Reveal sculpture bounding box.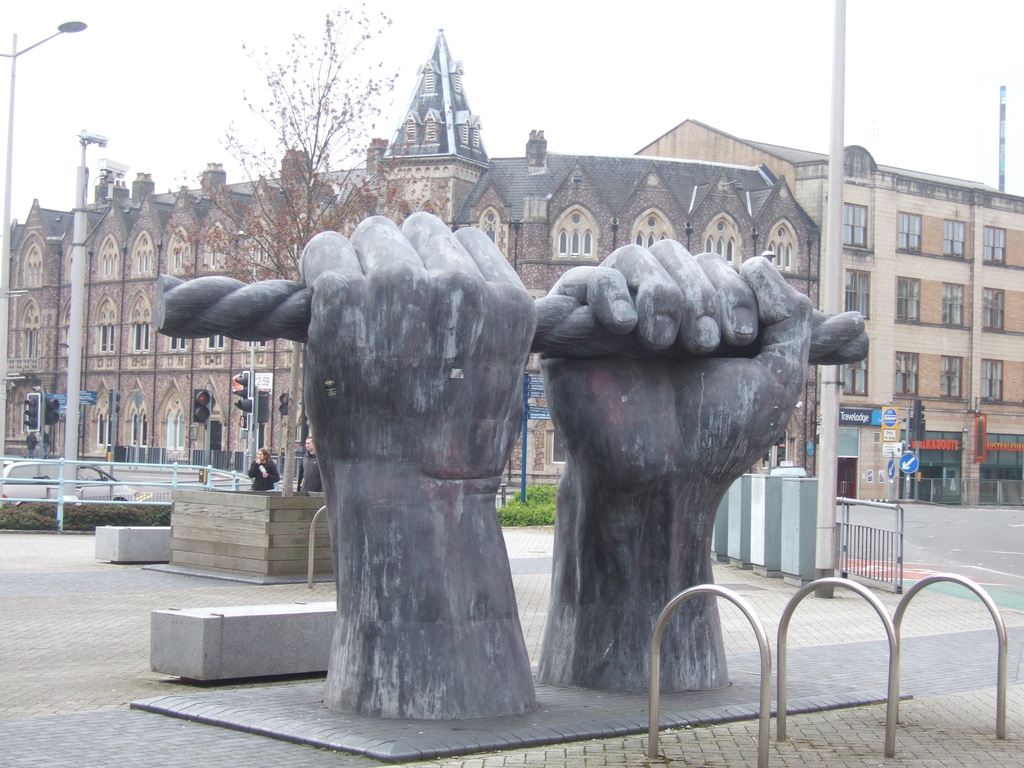
Revealed: locate(285, 204, 546, 726).
